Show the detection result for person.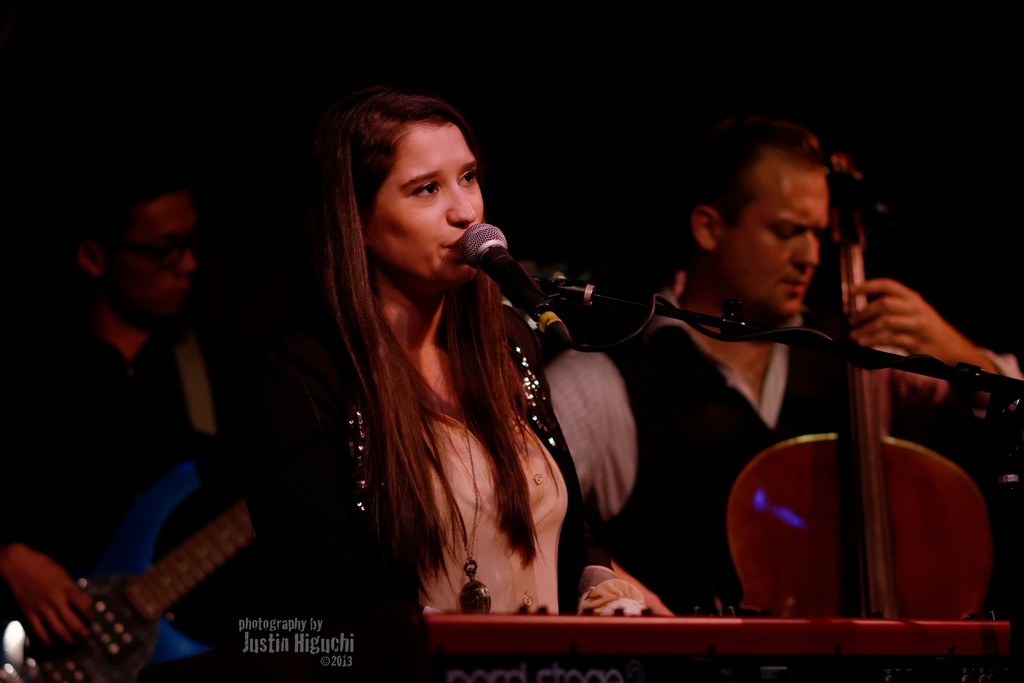
select_region(0, 169, 288, 682).
